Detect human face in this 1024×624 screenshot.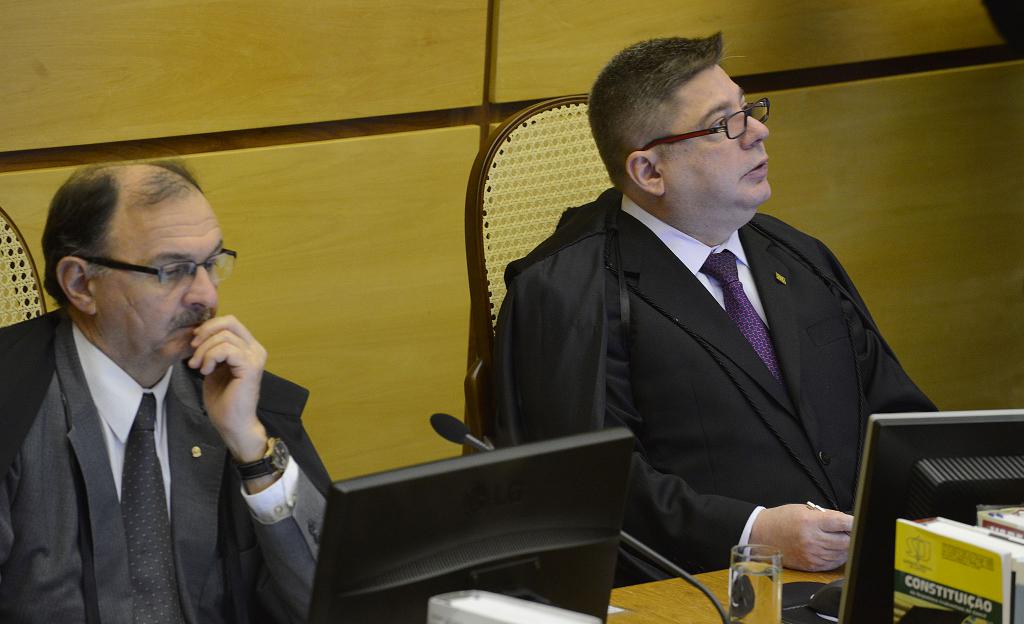
Detection: 655,73,773,230.
